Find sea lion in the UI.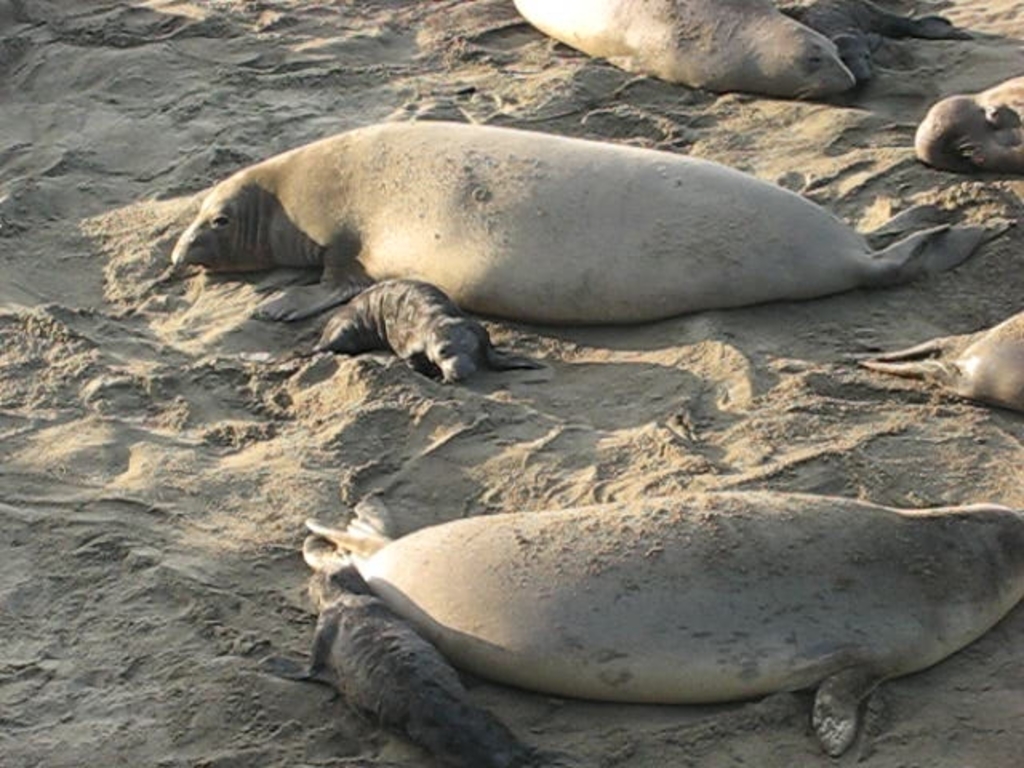
UI element at l=309, t=485, r=1022, b=747.
